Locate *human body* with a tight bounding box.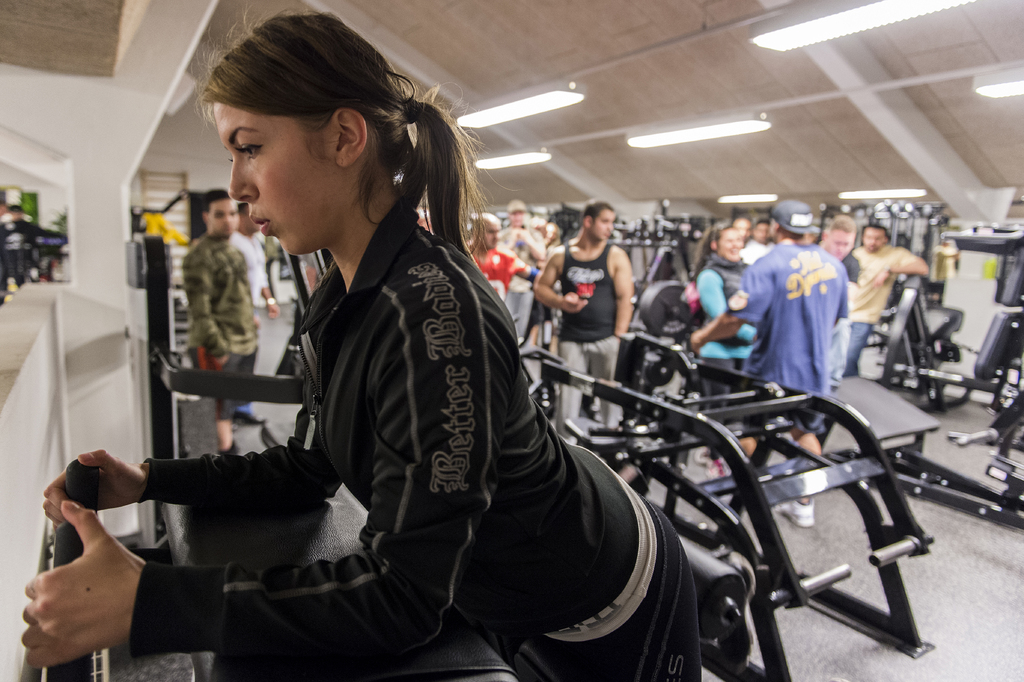
Rect(697, 252, 762, 470).
